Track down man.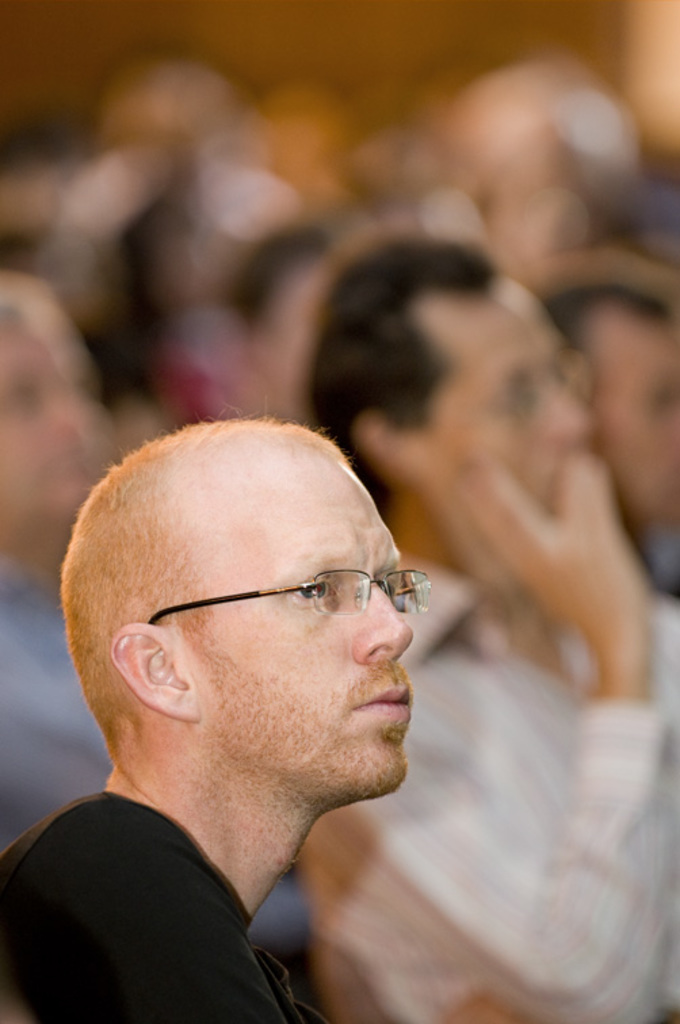
Tracked to region(0, 386, 547, 1013).
